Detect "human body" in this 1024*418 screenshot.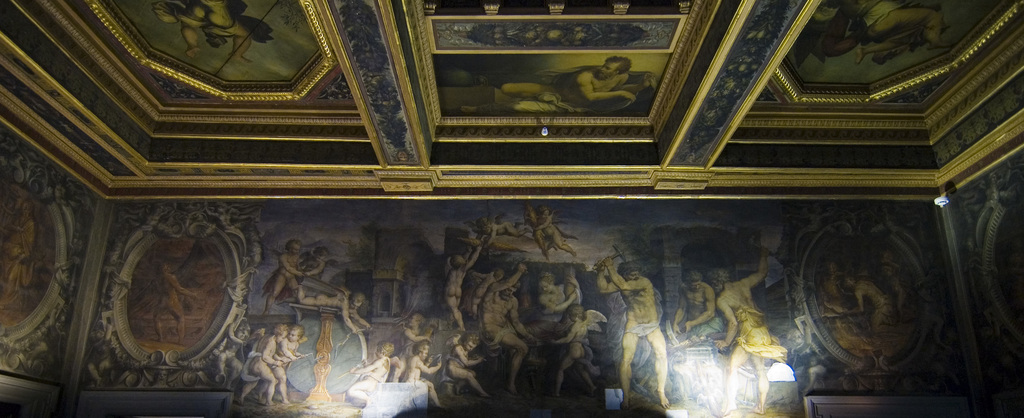
Detection: Rect(266, 238, 303, 317).
